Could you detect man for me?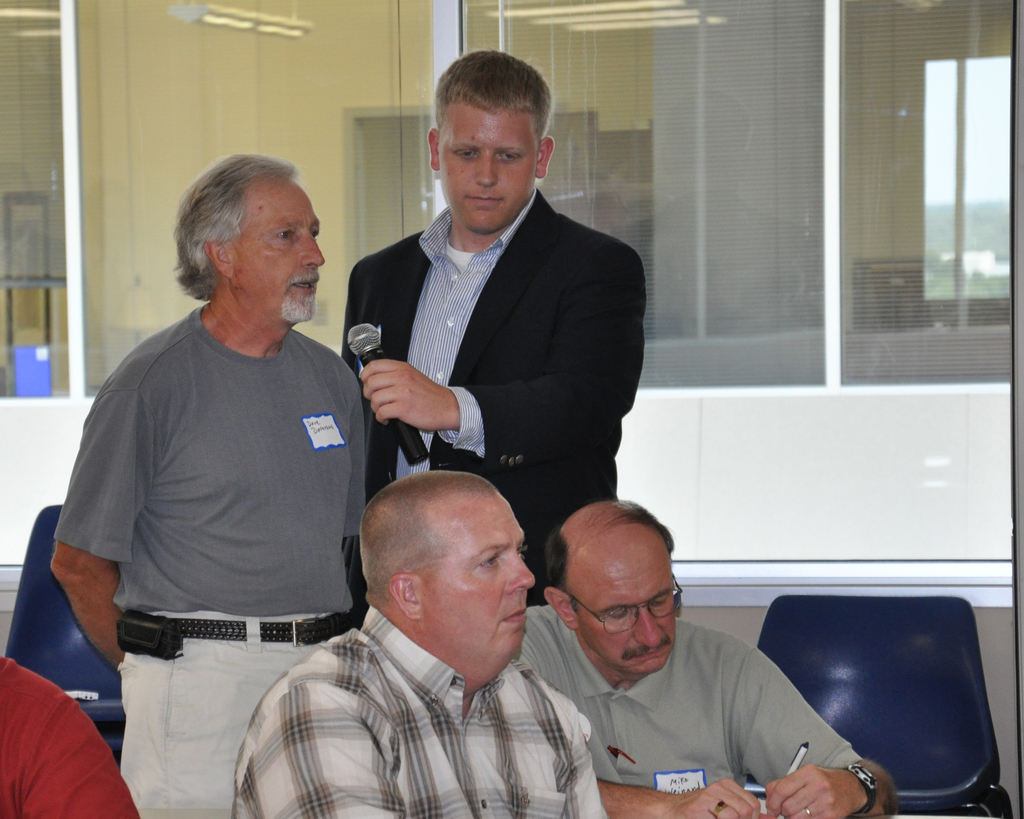
Detection result: pyautogui.locateOnScreen(524, 500, 883, 818).
